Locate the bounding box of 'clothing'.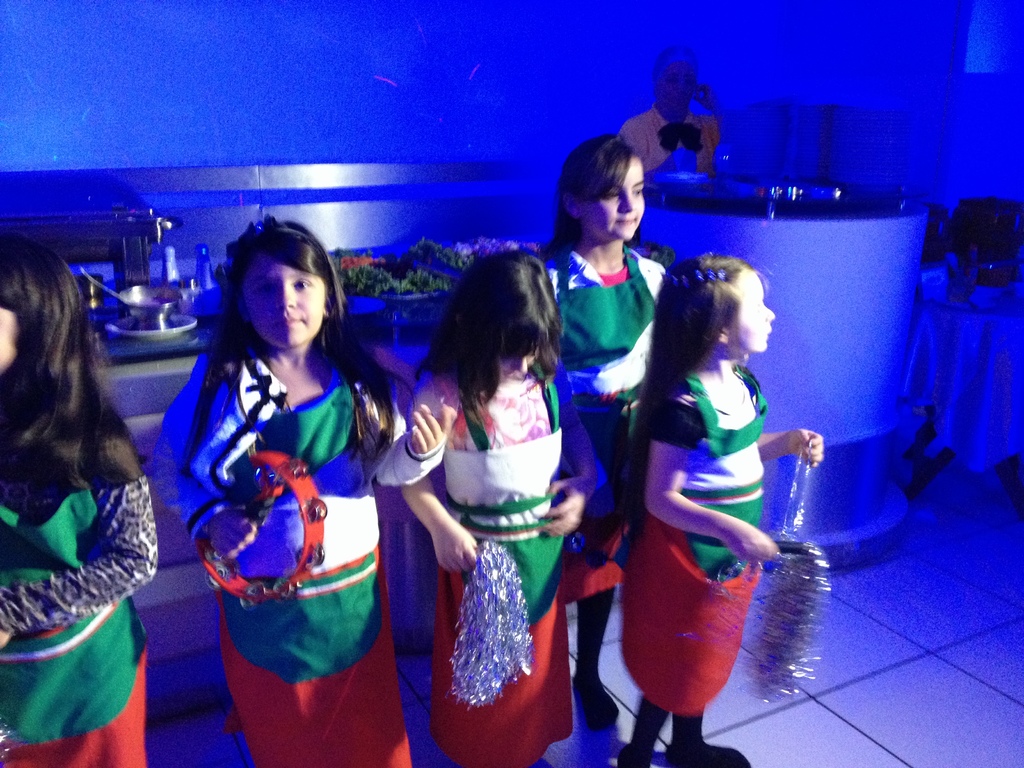
Bounding box: bbox=[533, 240, 667, 614].
